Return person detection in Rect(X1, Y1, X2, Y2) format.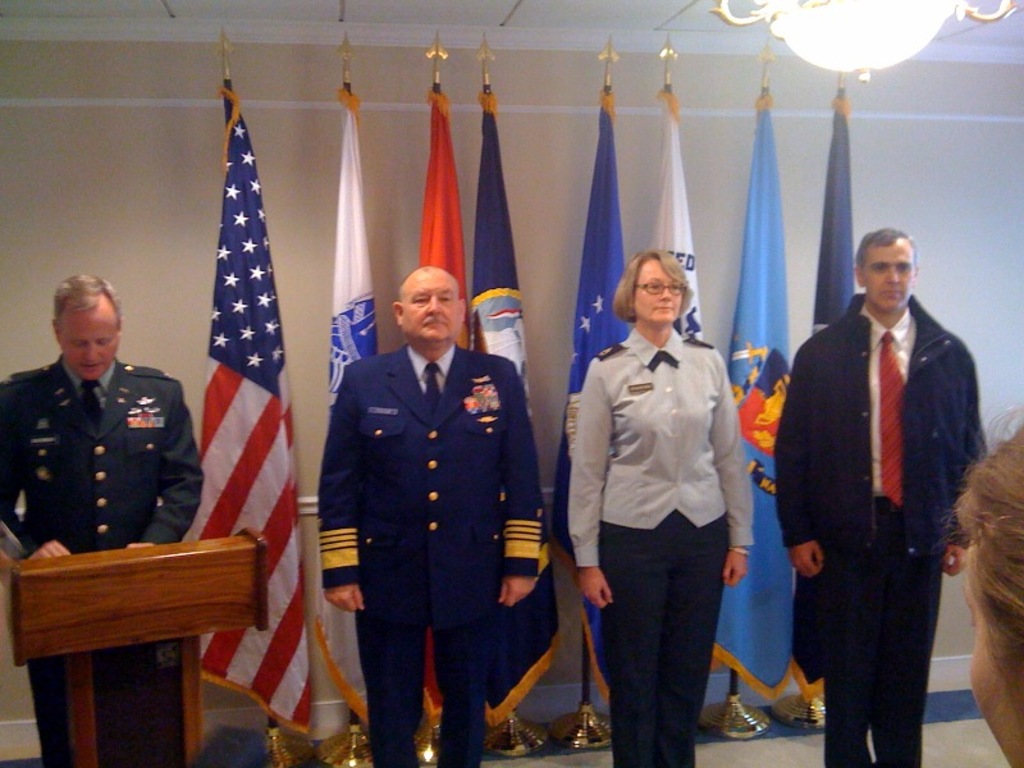
Rect(780, 214, 980, 760).
